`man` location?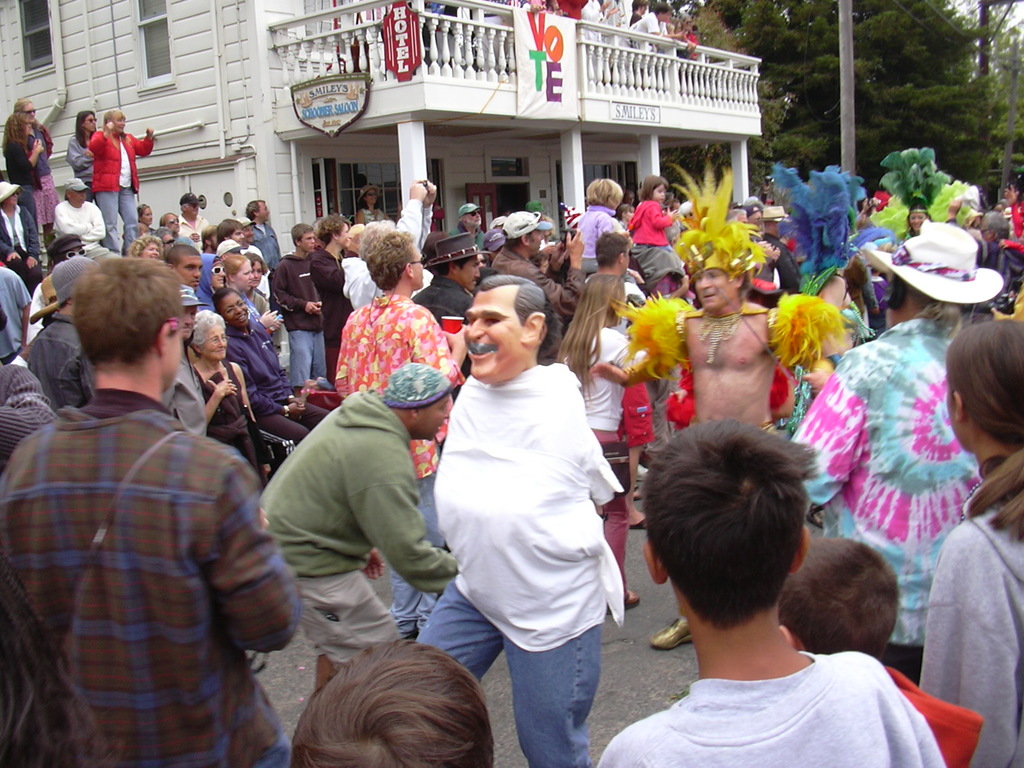
(583, 231, 653, 328)
